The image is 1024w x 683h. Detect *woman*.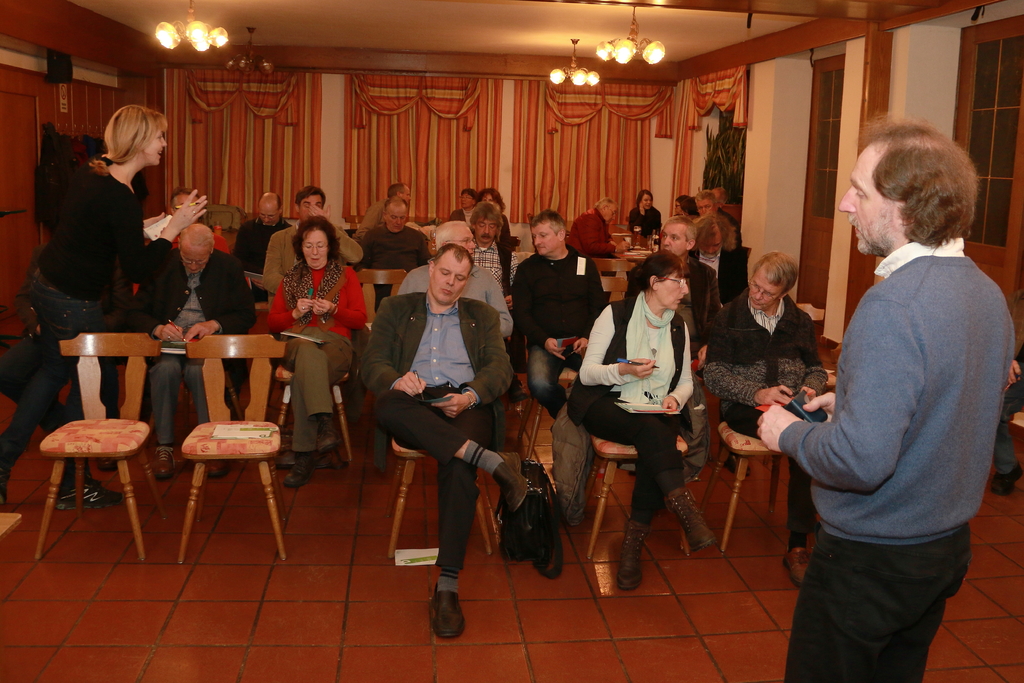
Detection: bbox=(628, 188, 657, 240).
